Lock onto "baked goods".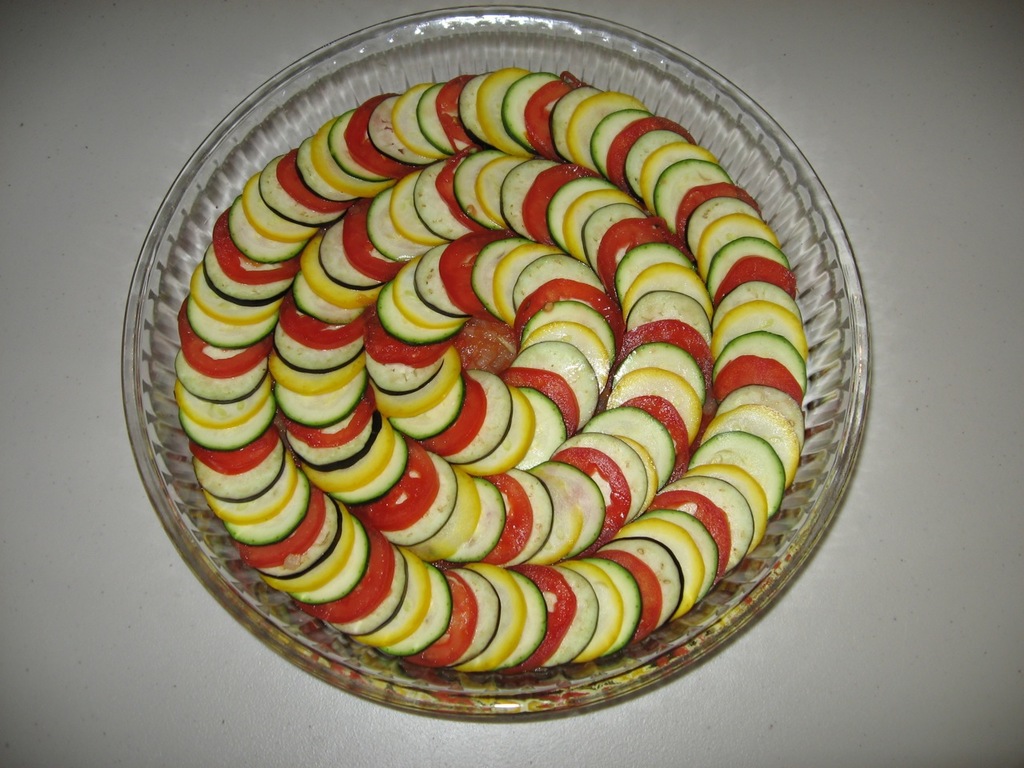
Locked: {"x1": 174, "y1": 66, "x2": 811, "y2": 678}.
